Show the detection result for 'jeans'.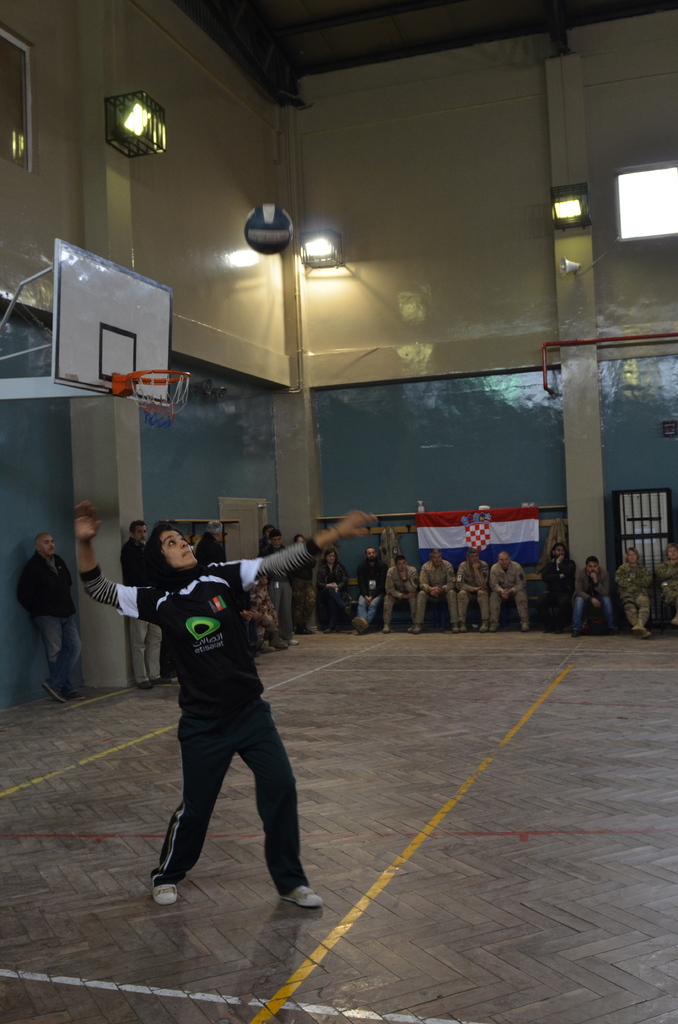
detection(36, 607, 81, 701).
